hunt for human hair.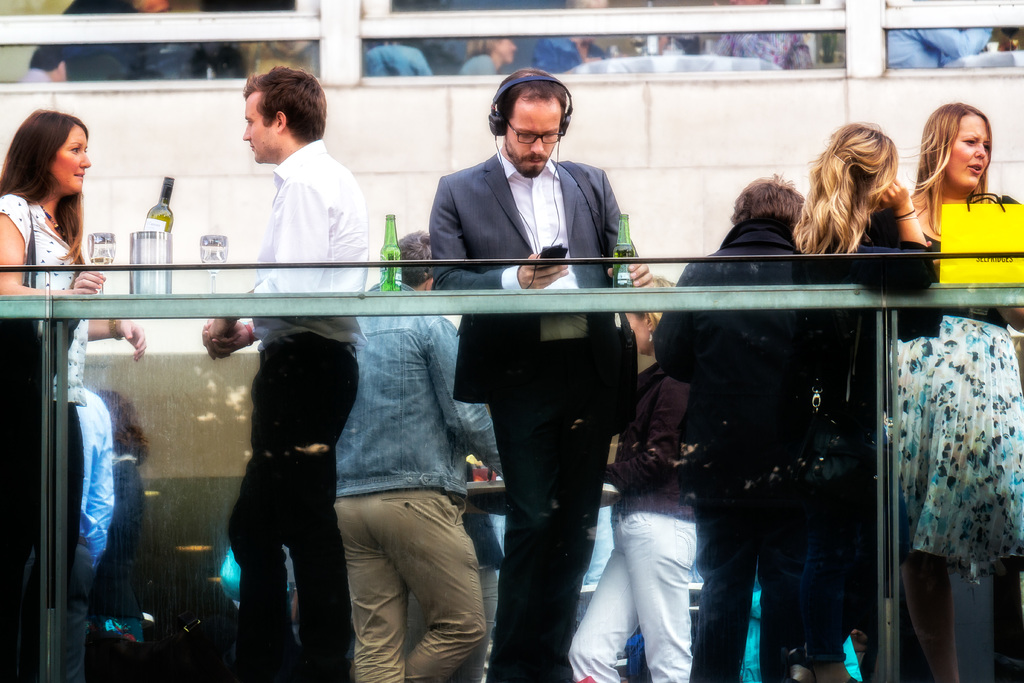
Hunted down at Rect(0, 106, 90, 276).
